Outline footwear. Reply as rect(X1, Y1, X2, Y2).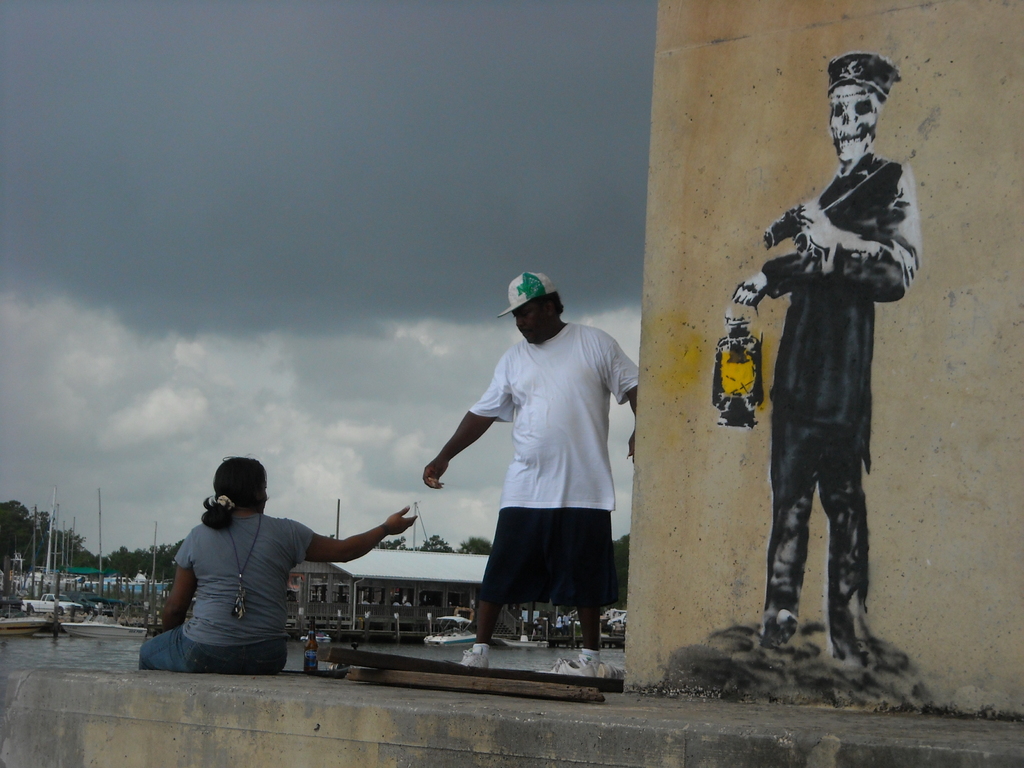
rect(759, 620, 819, 654).
